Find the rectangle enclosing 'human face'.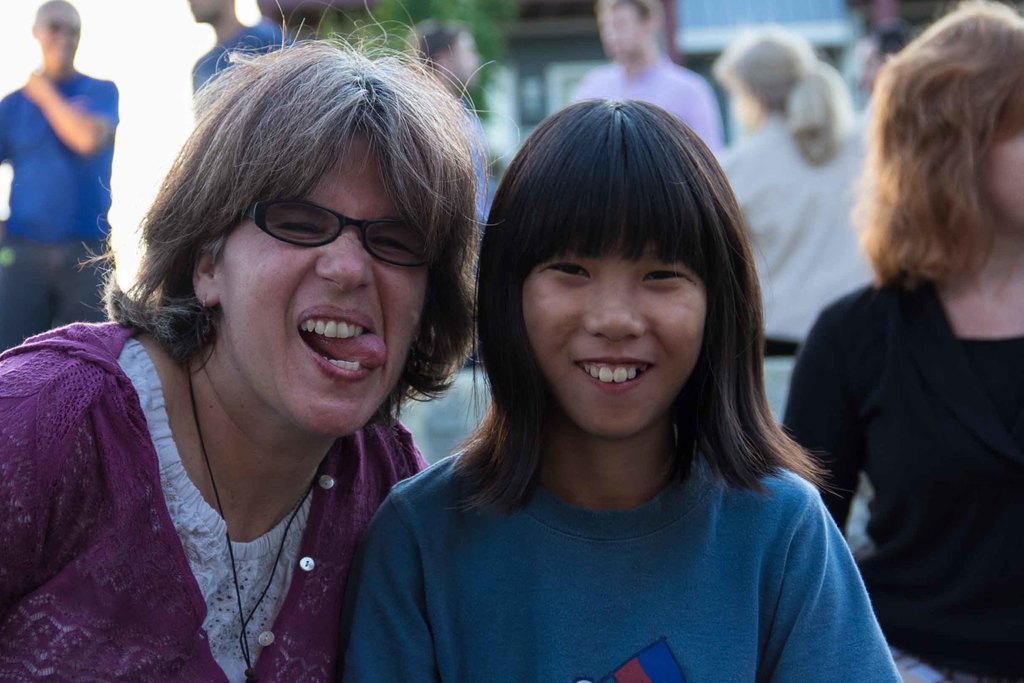
(982,114,1023,233).
